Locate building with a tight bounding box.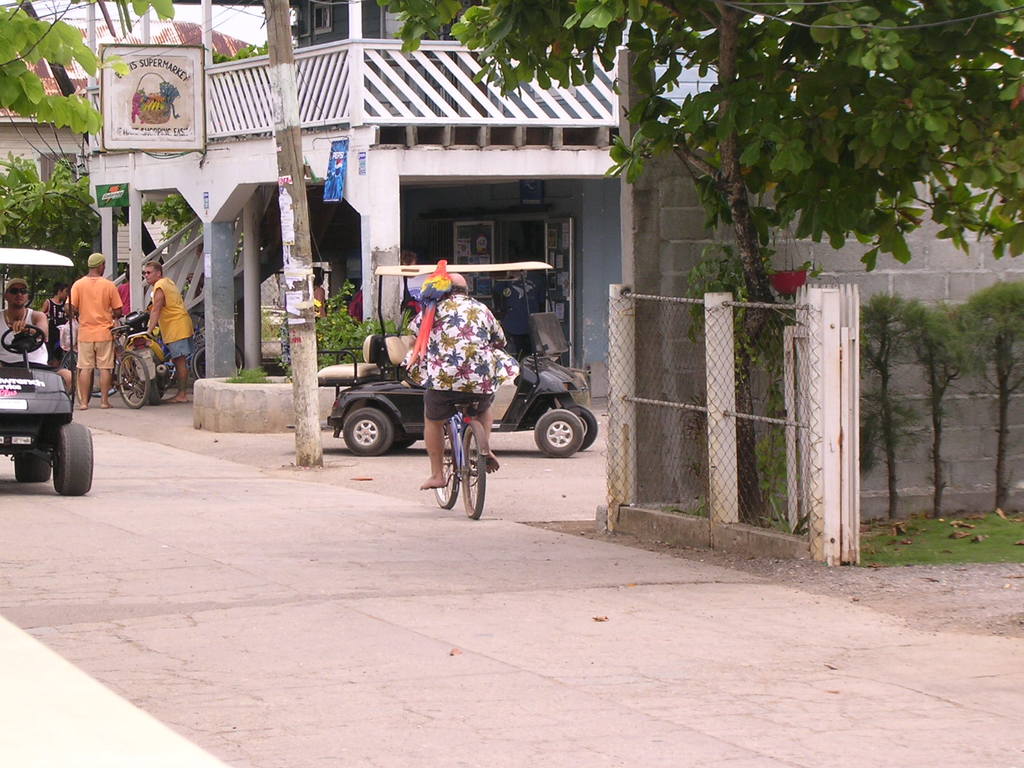
85:0:1022:399.
